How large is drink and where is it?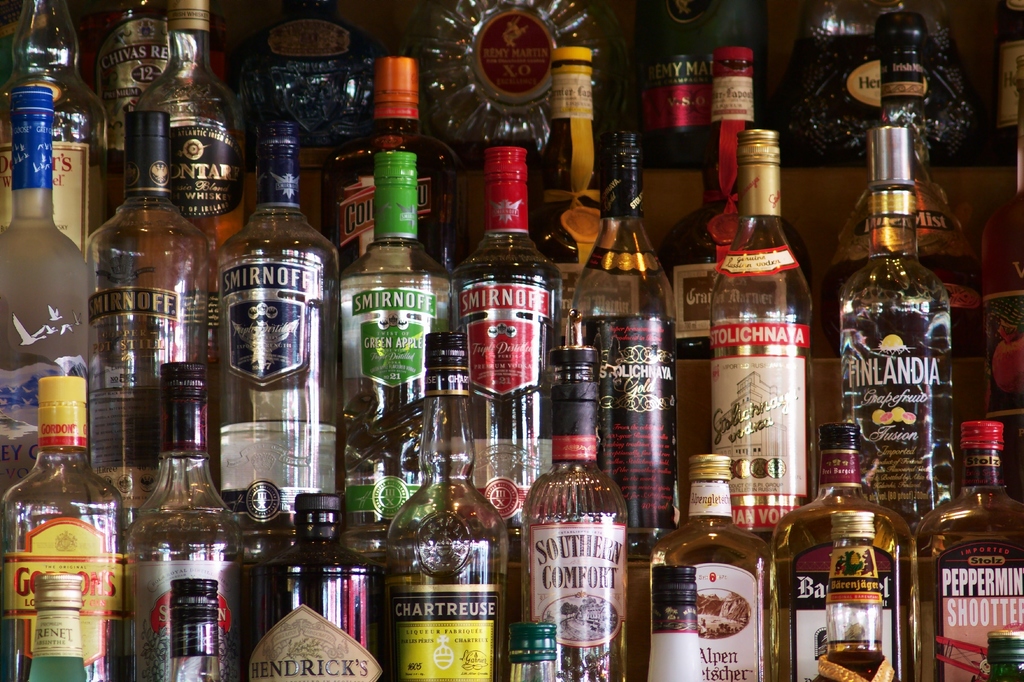
Bounding box: {"x1": 911, "y1": 479, "x2": 1021, "y2": 681}.
